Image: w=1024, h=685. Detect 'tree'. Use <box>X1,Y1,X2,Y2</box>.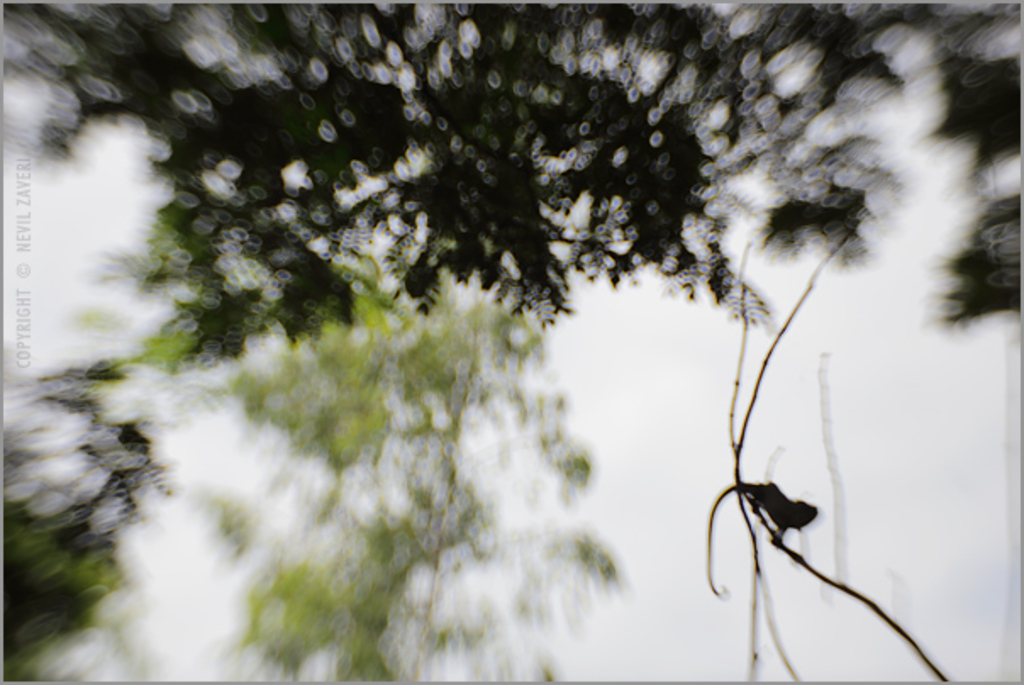
<box>0,0,1022,326</box>.
